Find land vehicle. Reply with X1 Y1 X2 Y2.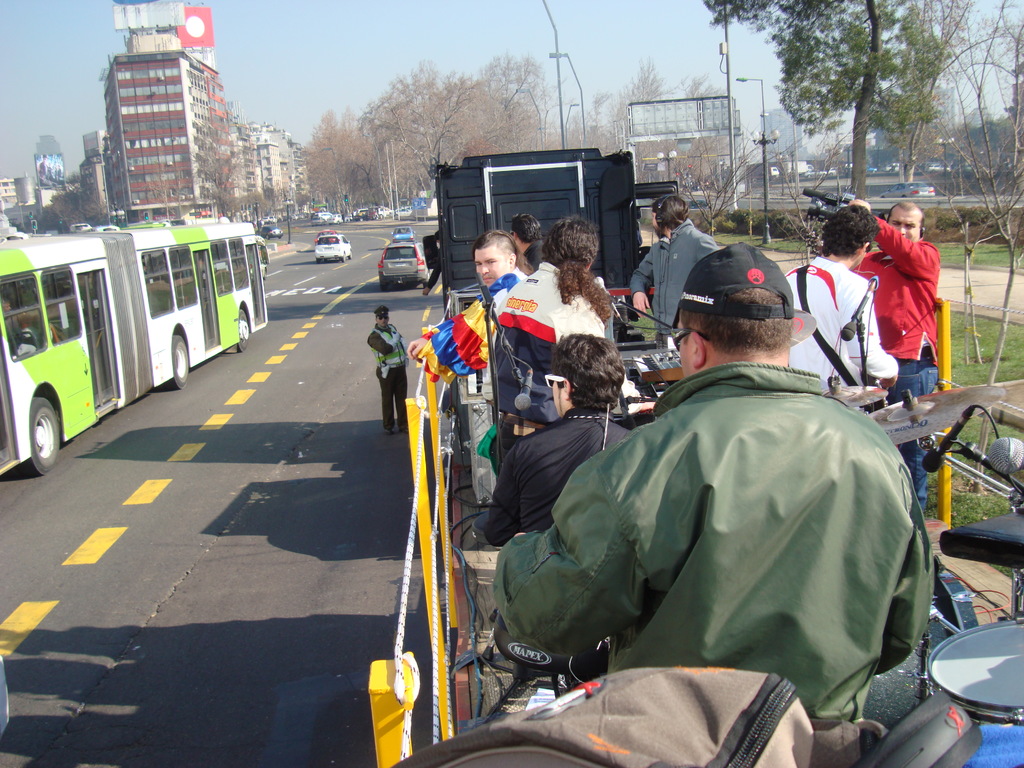
366 147 1023 767.
